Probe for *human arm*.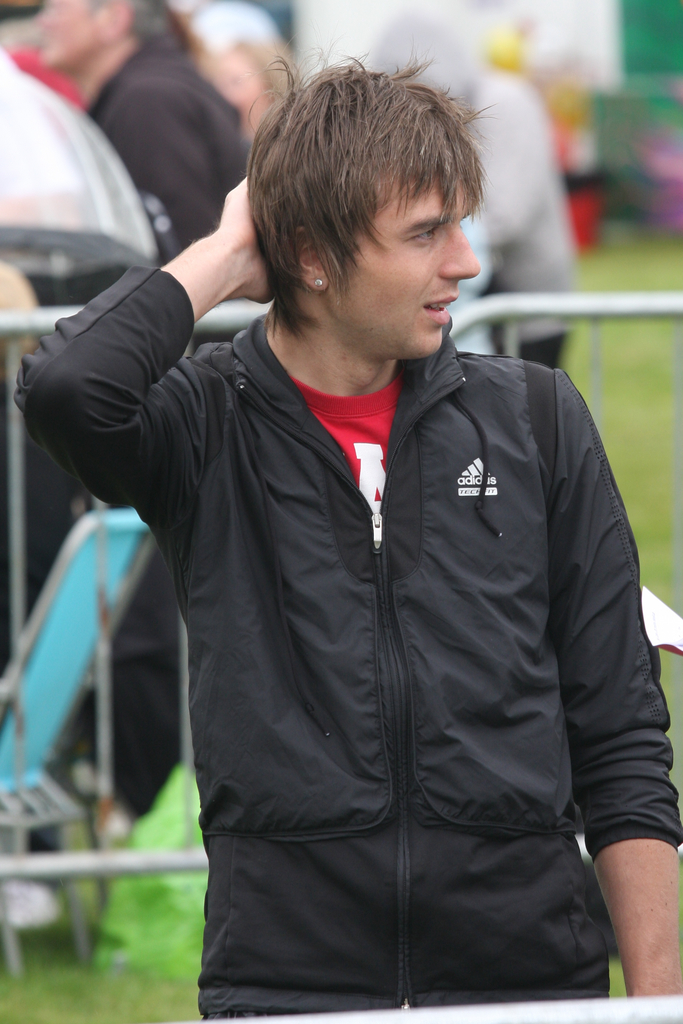
Probe result: <bbox>0, 74, 226, 307</bbox>.
